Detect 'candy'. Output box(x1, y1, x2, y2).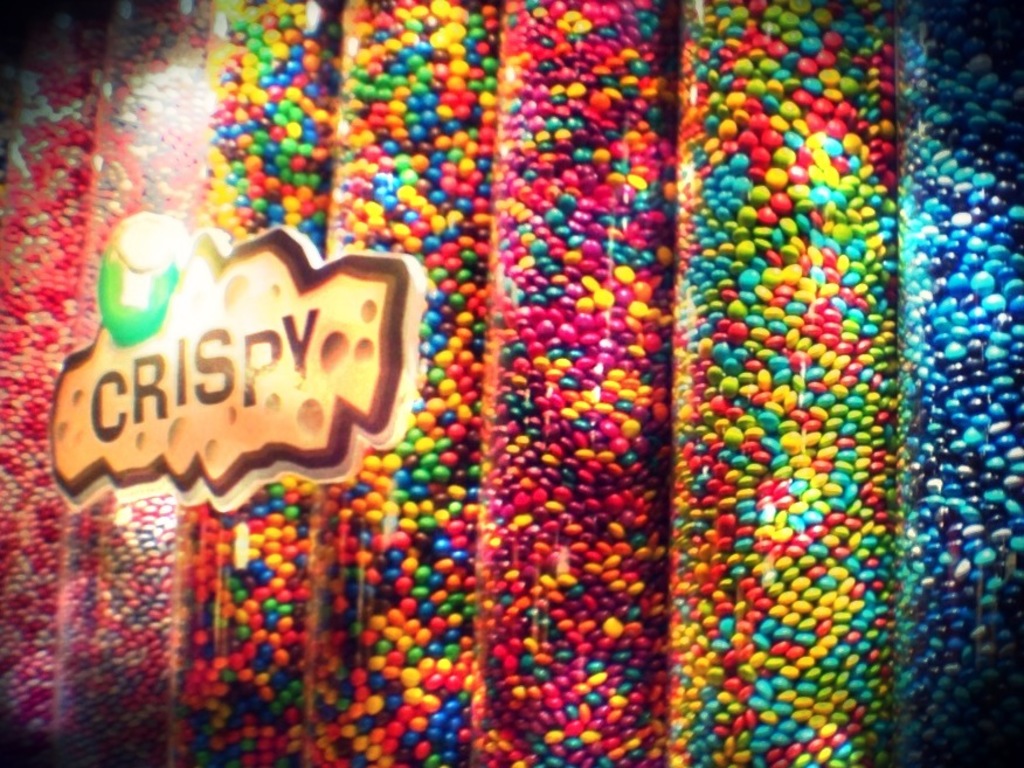
box(630, 39, 900, 711).
